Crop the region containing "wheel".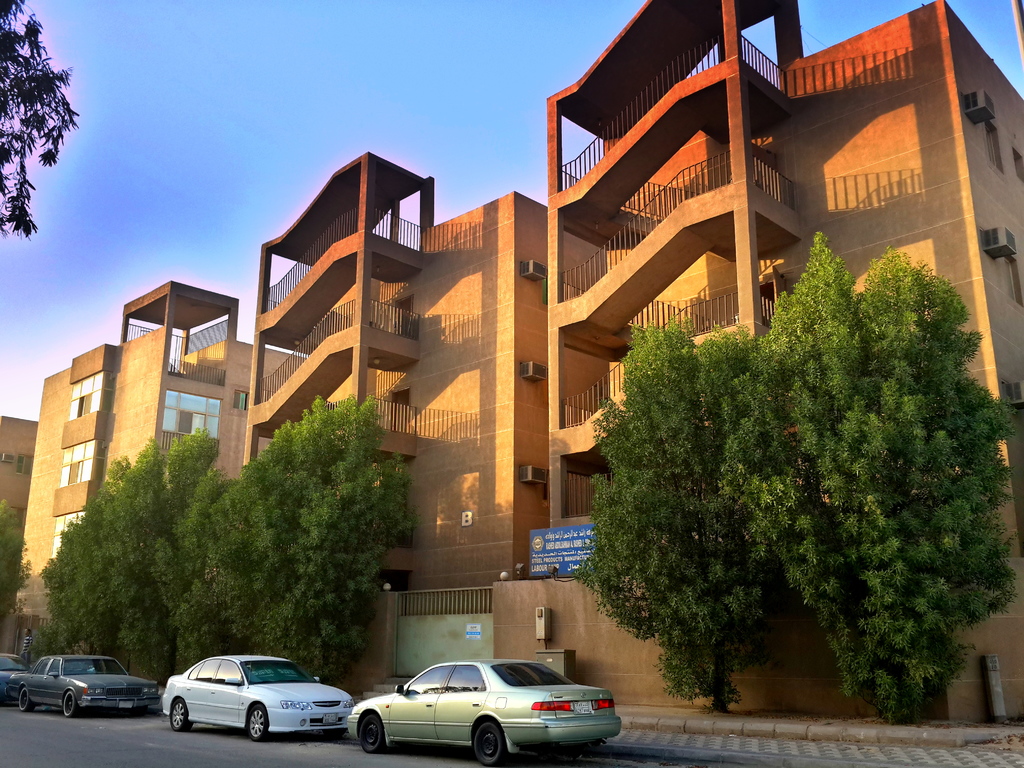
Crop region: (x1=474, y1=720, x2=499, y2=765).
